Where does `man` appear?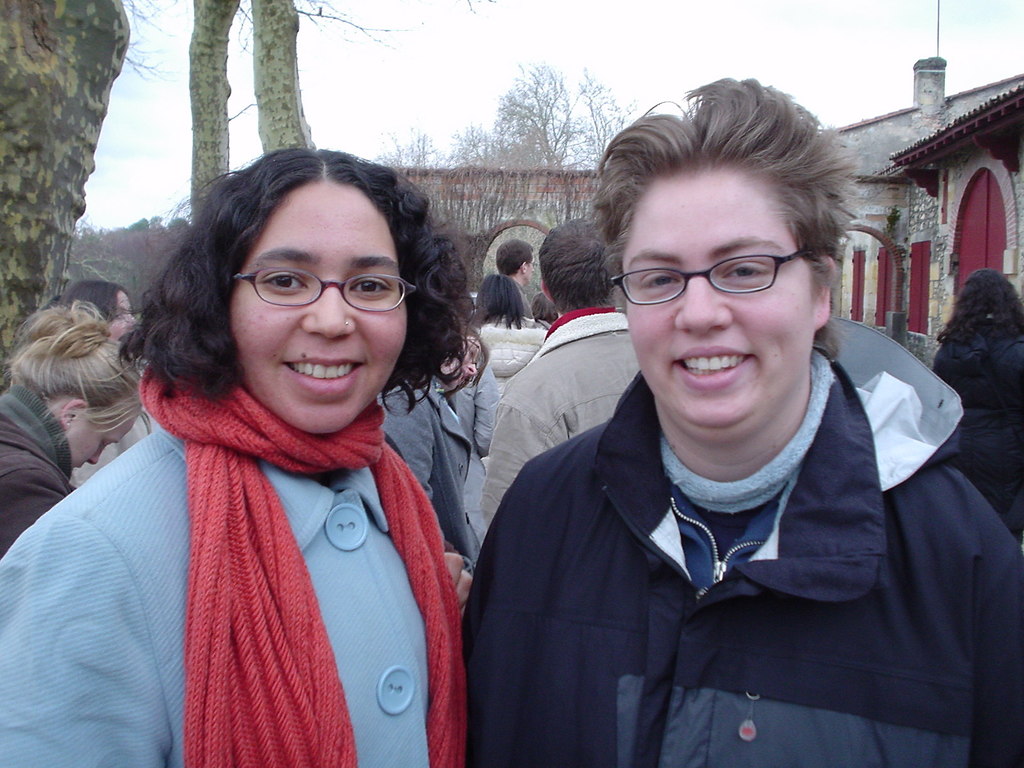
Appears at box(456, 95, 1023, 760).
